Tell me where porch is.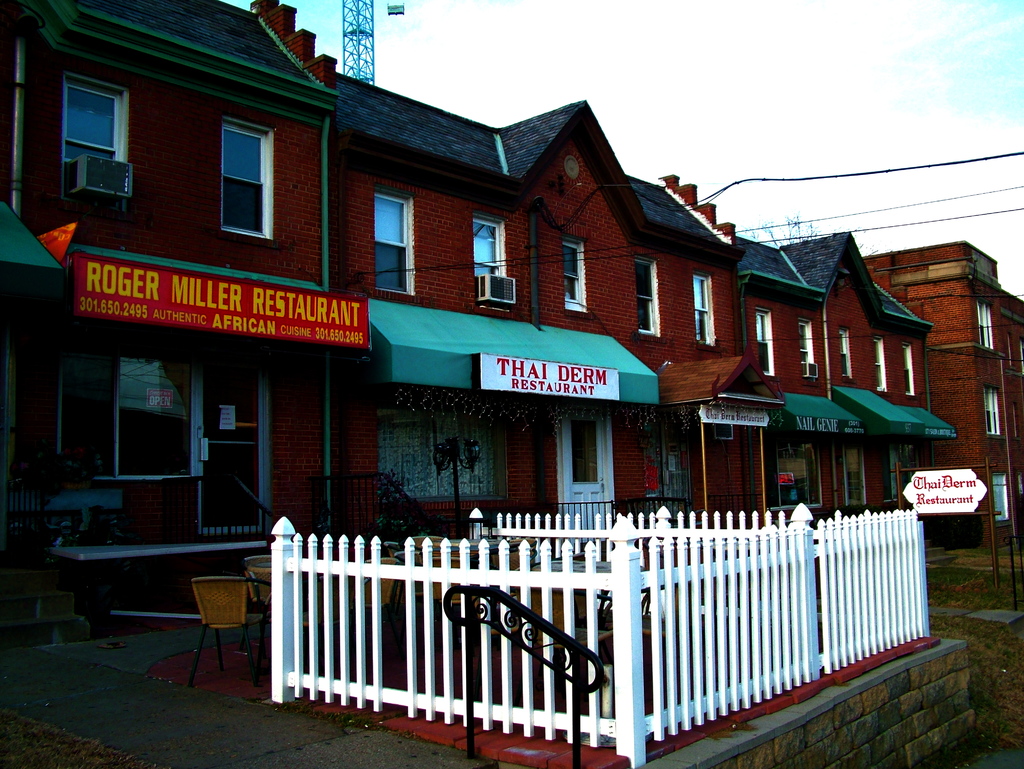
porch is at [left=741, top=452, right=943, bottom=549].
